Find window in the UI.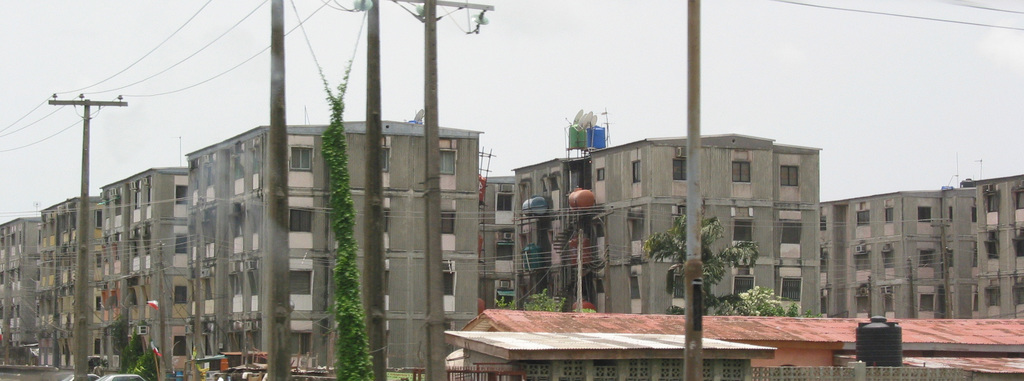
UI element at x1=731, y1=275, x2=755, y2=299.
